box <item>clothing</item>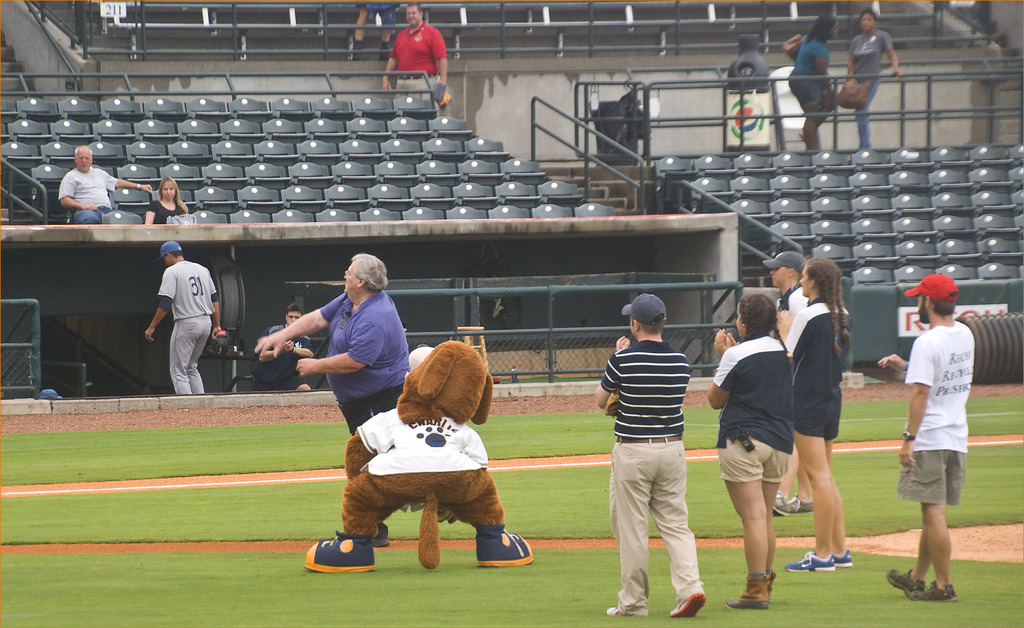
(52, 160, 124, 229)
